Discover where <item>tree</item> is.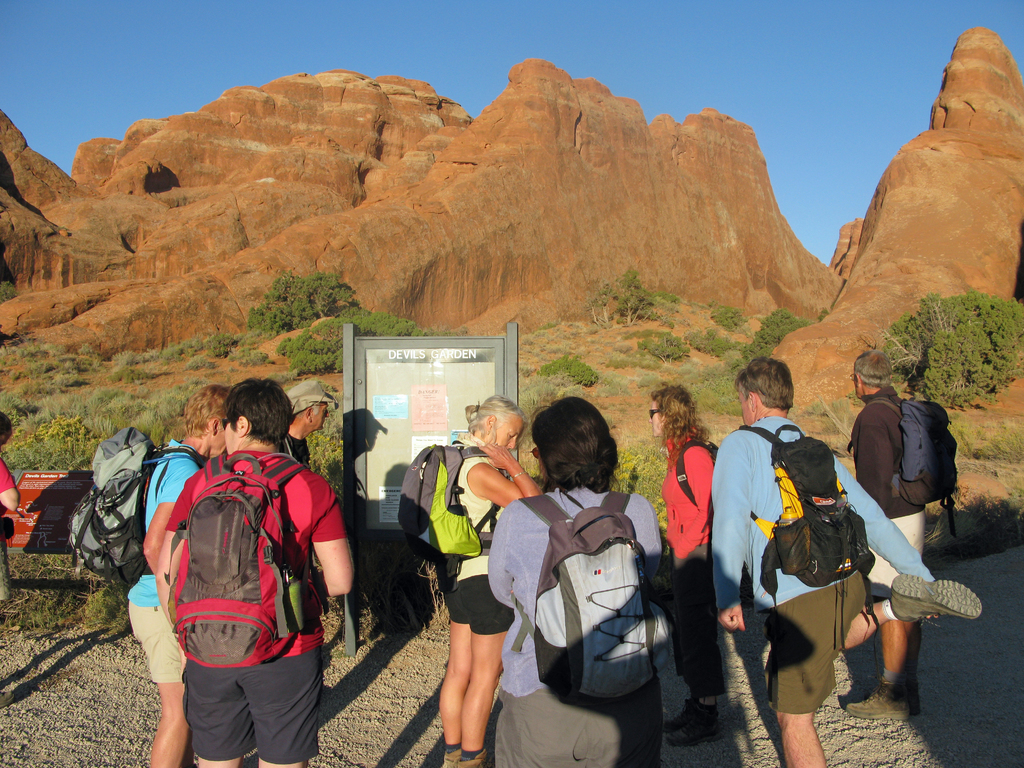
Discovered at 593, 262, 653, 320.
